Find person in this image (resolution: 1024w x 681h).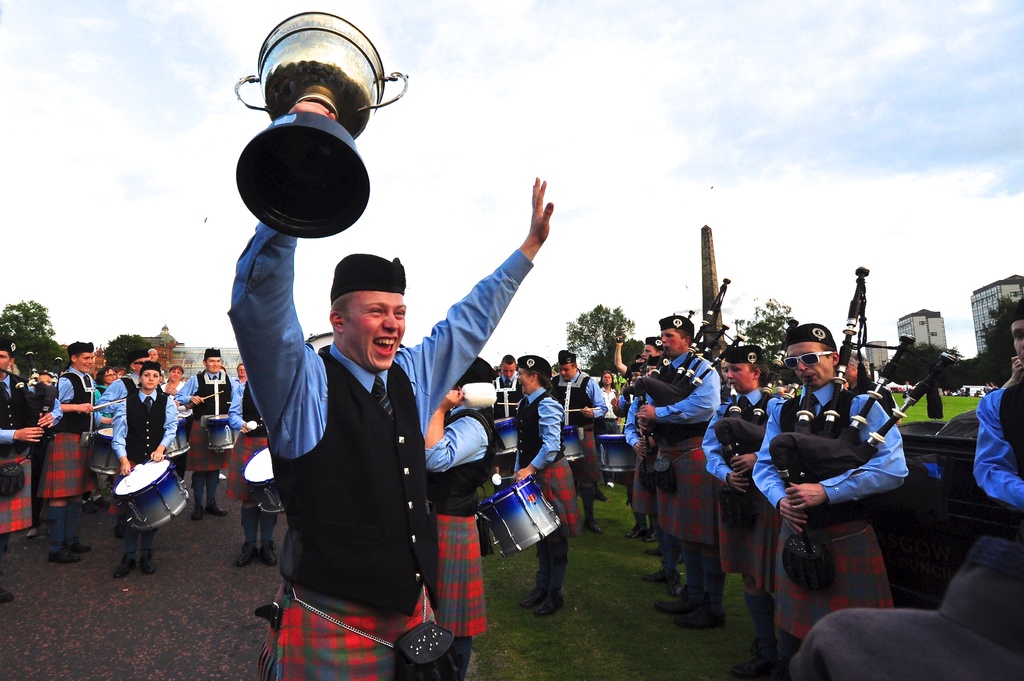
(978, 319, 1023, 542).
